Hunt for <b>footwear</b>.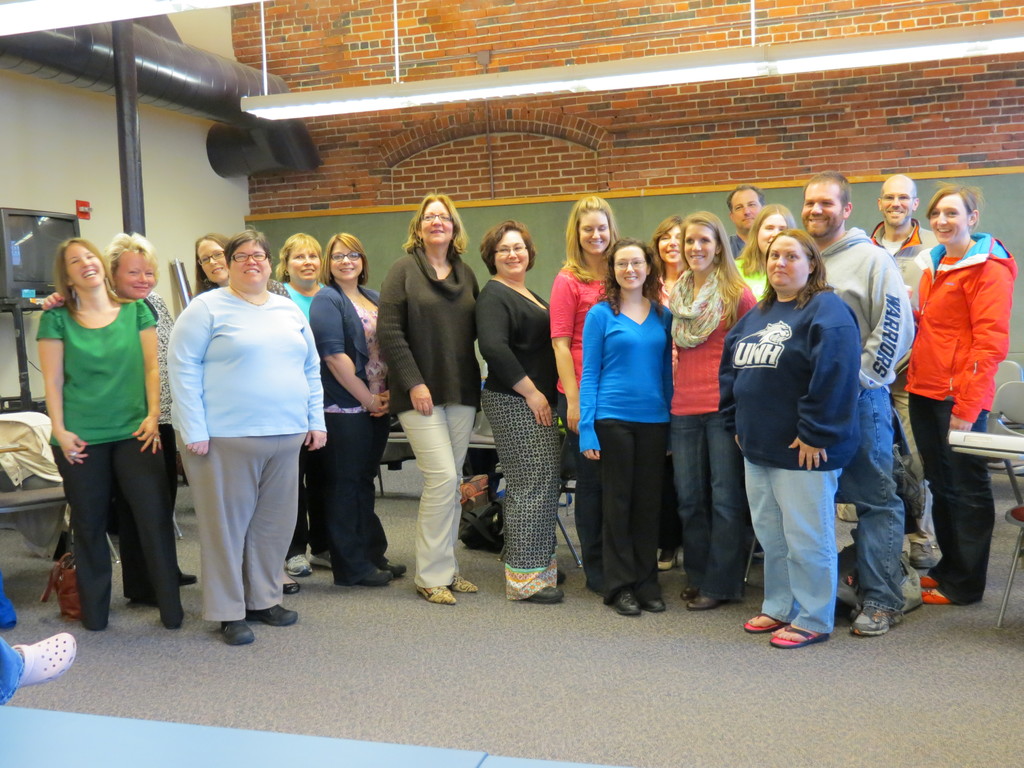
Hunted down at 906 539 941 572.
